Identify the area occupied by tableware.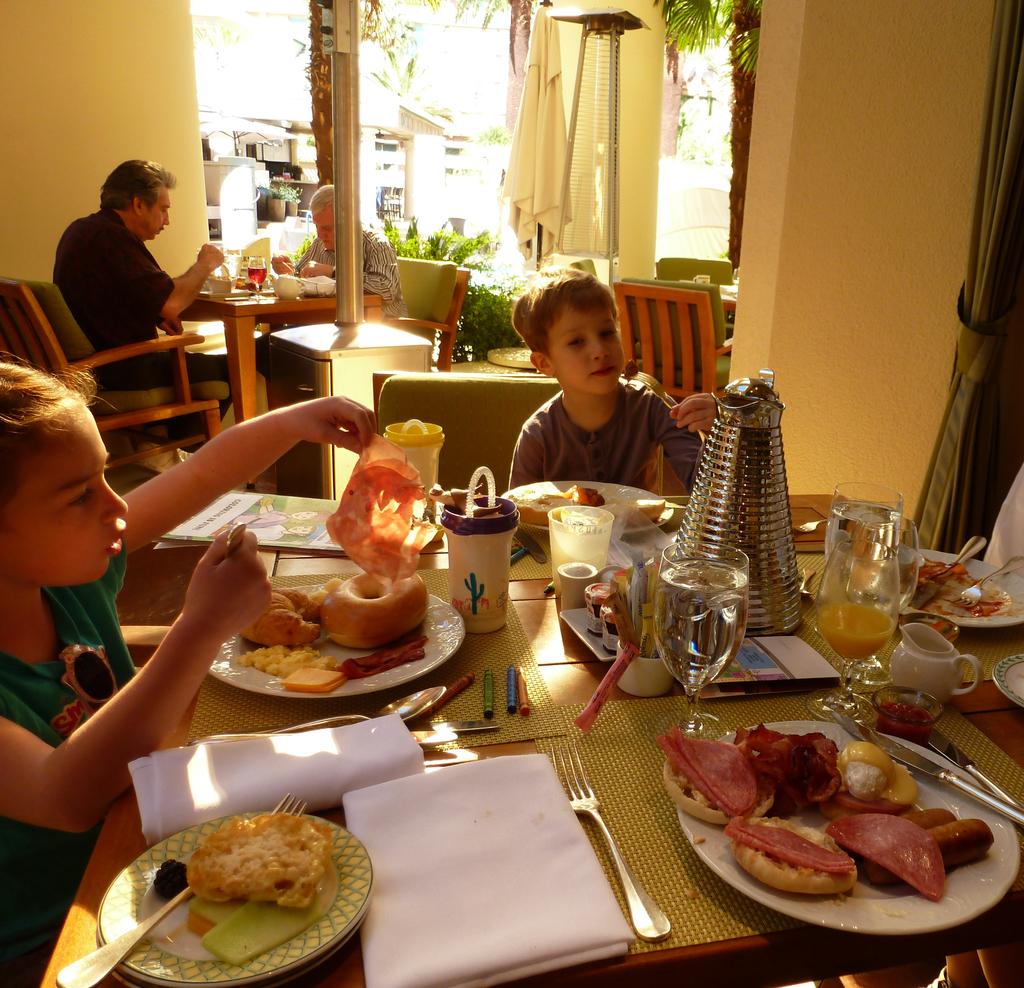
Area: <bbox>547, 739, 674, 943</bbox>.
